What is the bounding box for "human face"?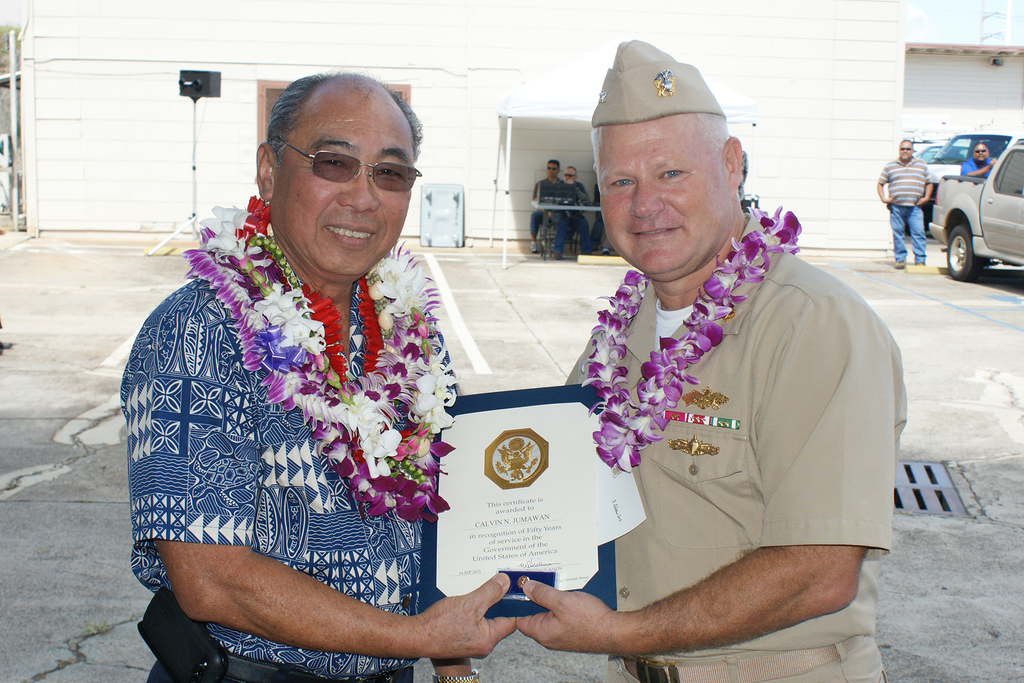
region(273, 89, 417, 276).
